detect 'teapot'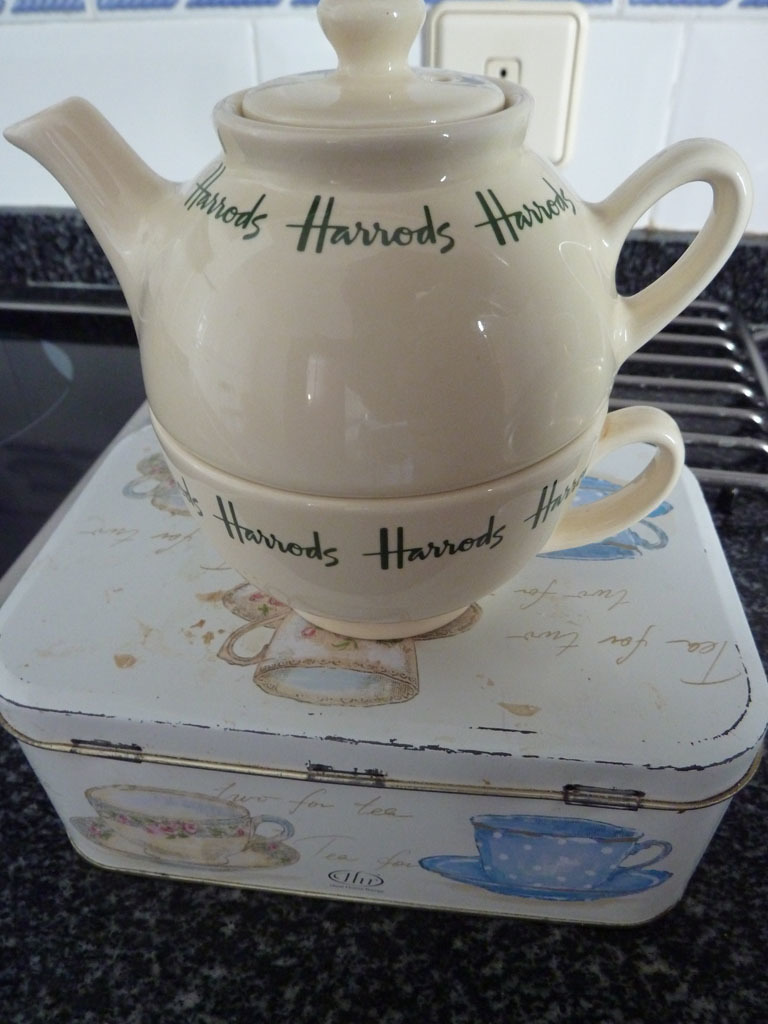
{"x1": 0, "y1": 0, "x2": 746, "y2": 503}
